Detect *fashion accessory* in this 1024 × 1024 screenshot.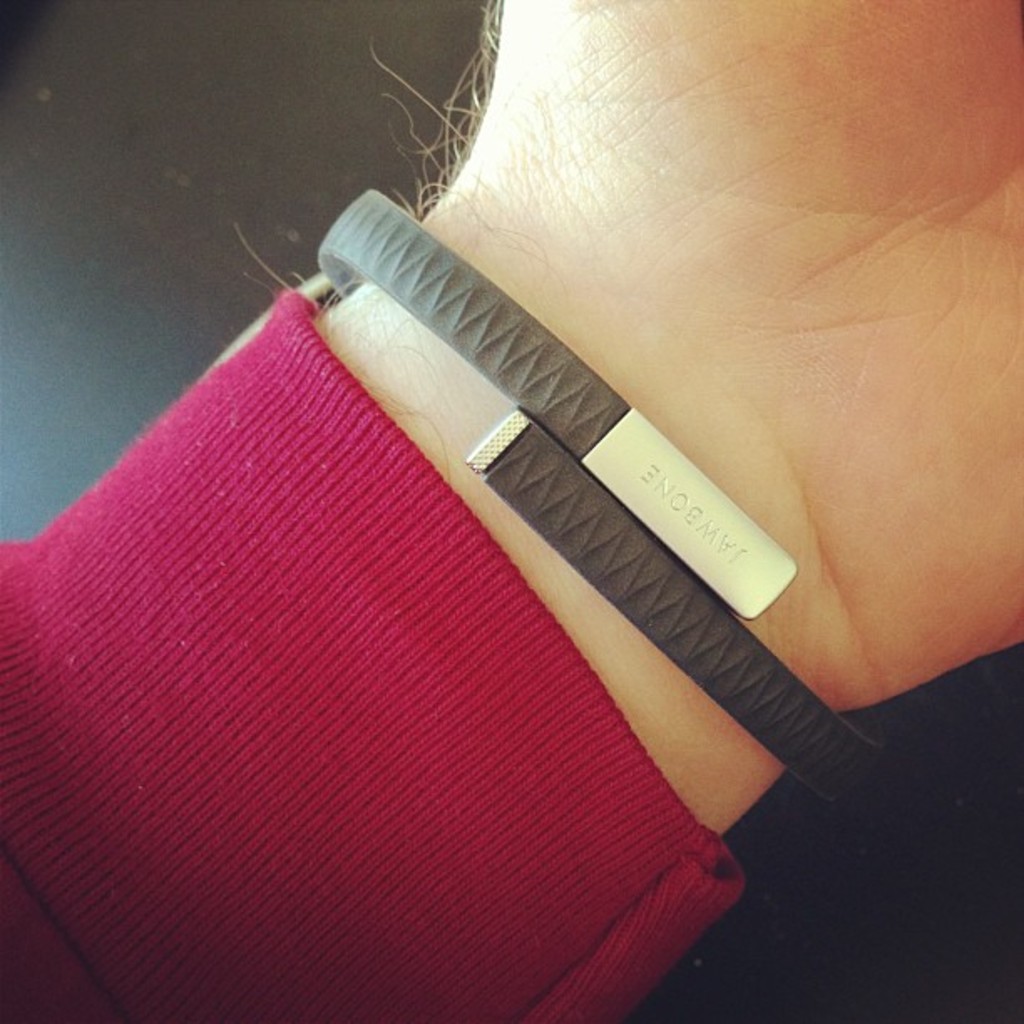
Detection: Rect(306, 192, 892, 805).
